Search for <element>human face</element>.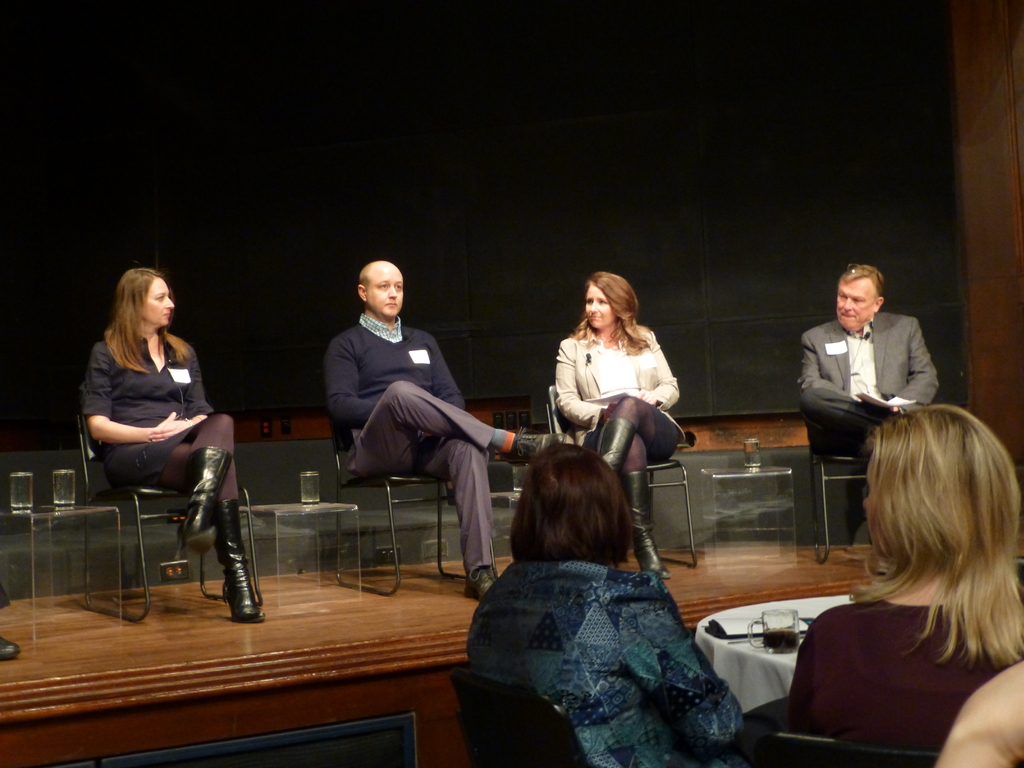
Found at [x1=836, y1=278, x2=872, y2=331].
